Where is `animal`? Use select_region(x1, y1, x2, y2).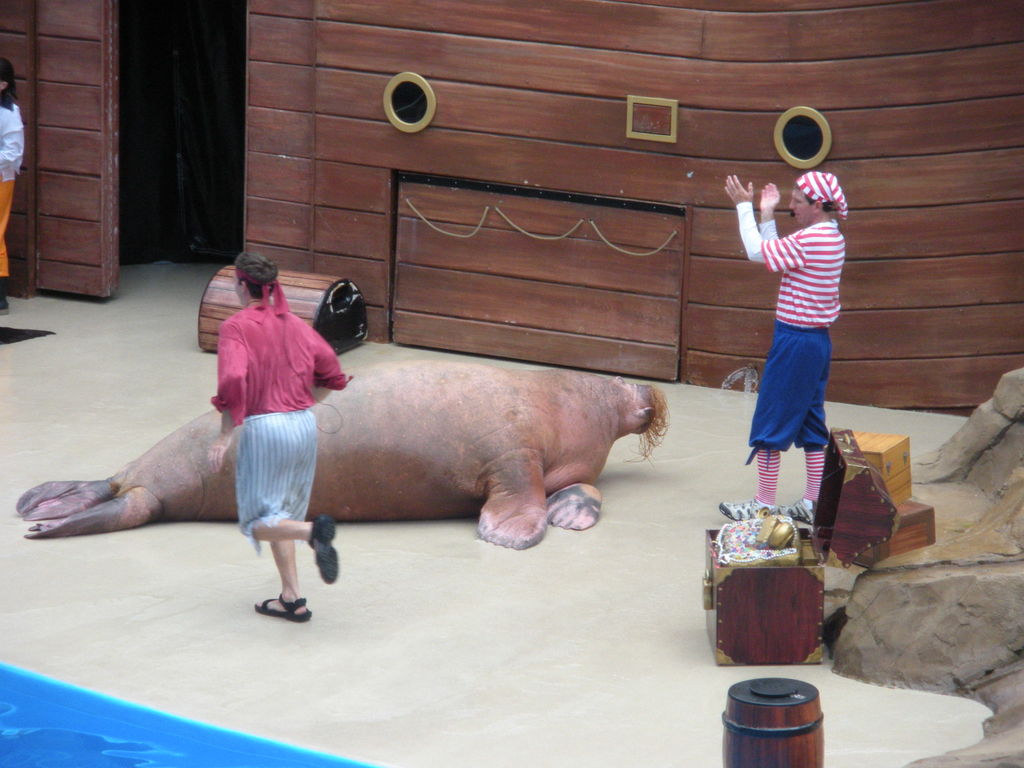
select_region(13, 361, 667, 555).
